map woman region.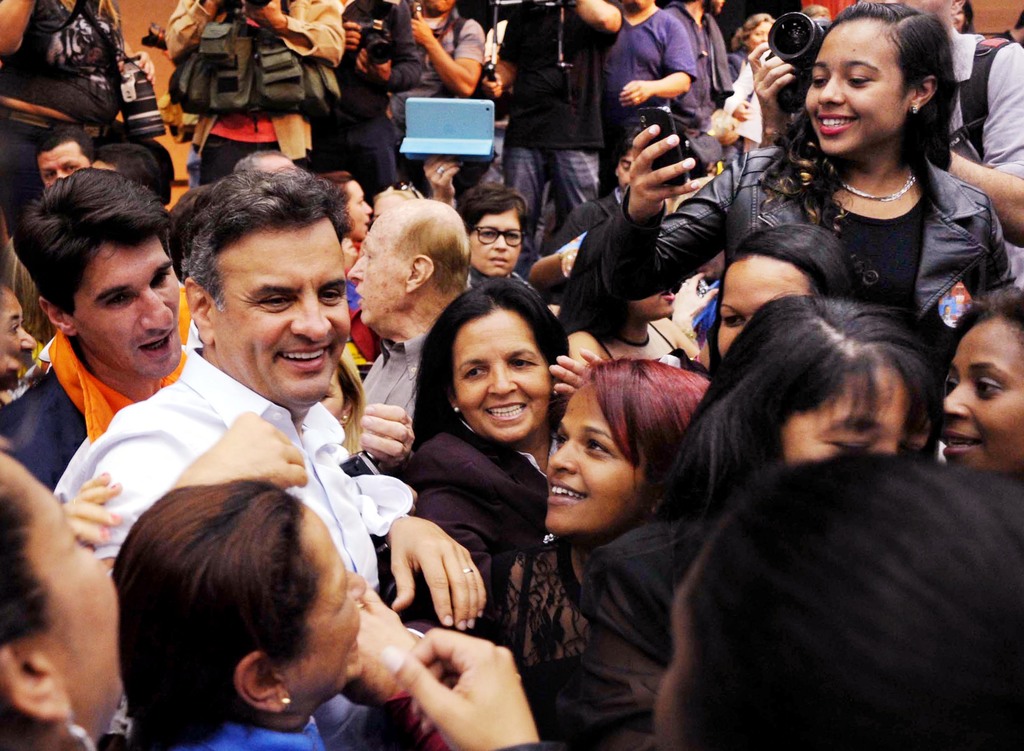
Mapped to 455 357 715 739.
